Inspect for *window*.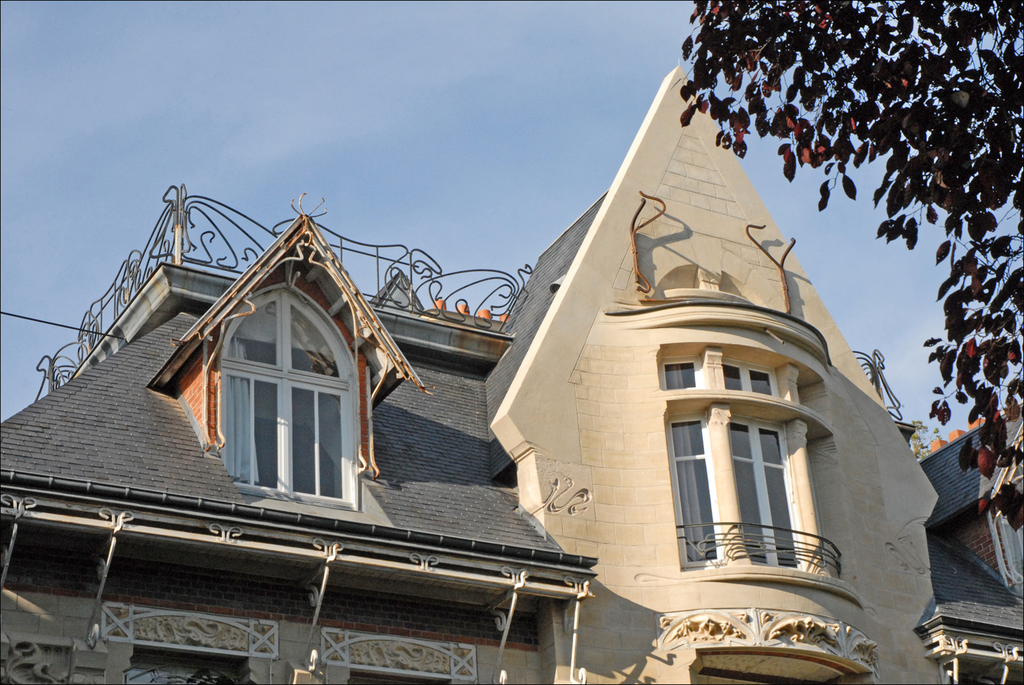
Inspection: region(128, 648, 246, 684).
